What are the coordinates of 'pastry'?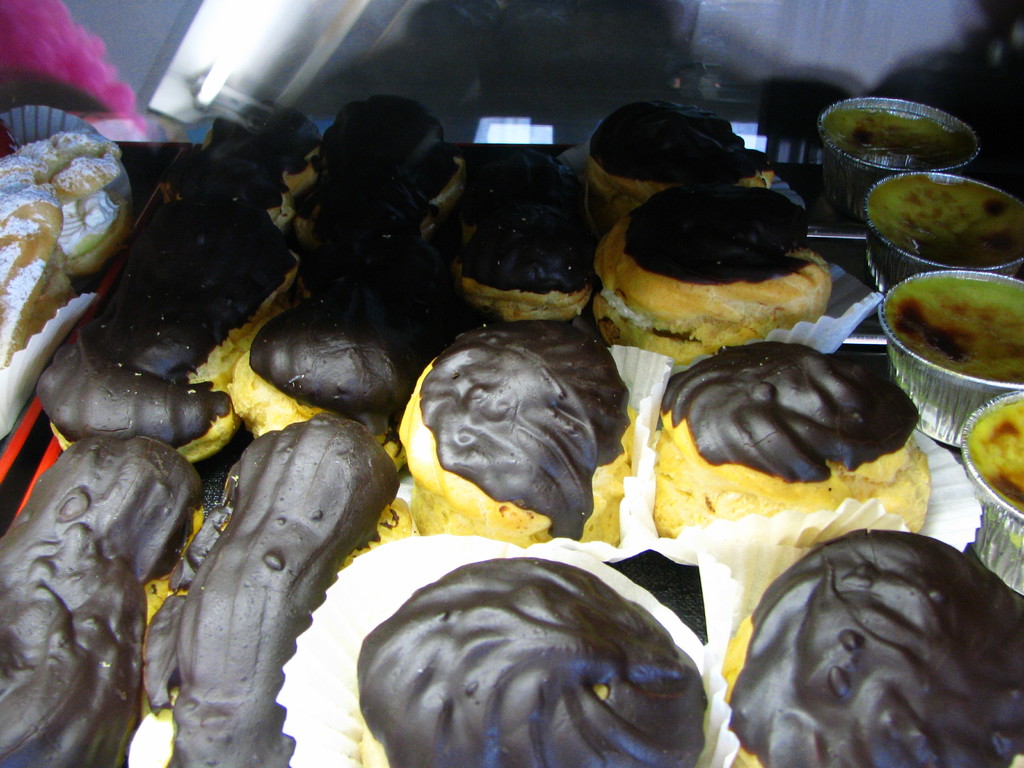
pyautogui.locateOnScreen(316, 97, 463, 212).
